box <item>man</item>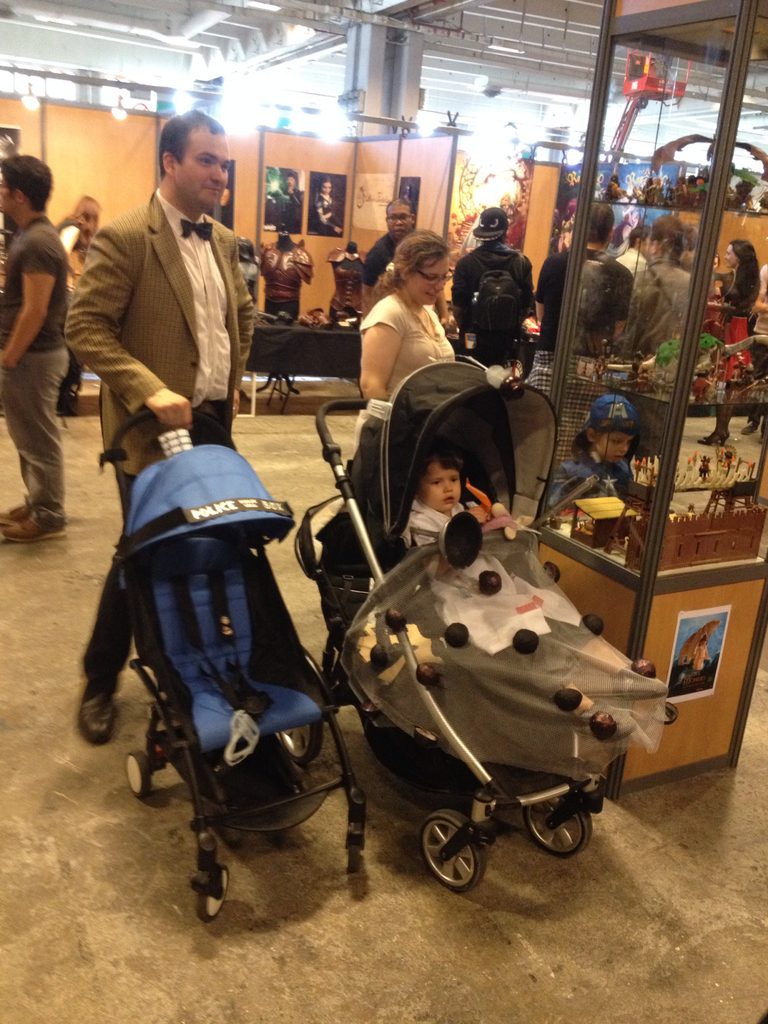
BBox(632, 214, 699, 346)
